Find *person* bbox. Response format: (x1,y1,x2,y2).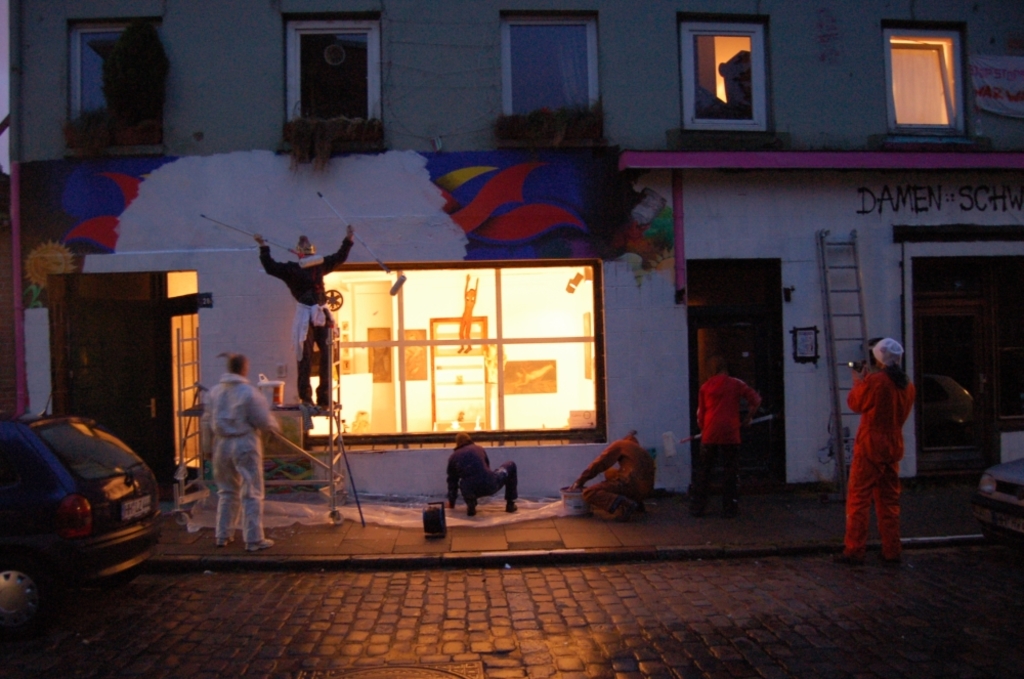
(443,431,524,518).
